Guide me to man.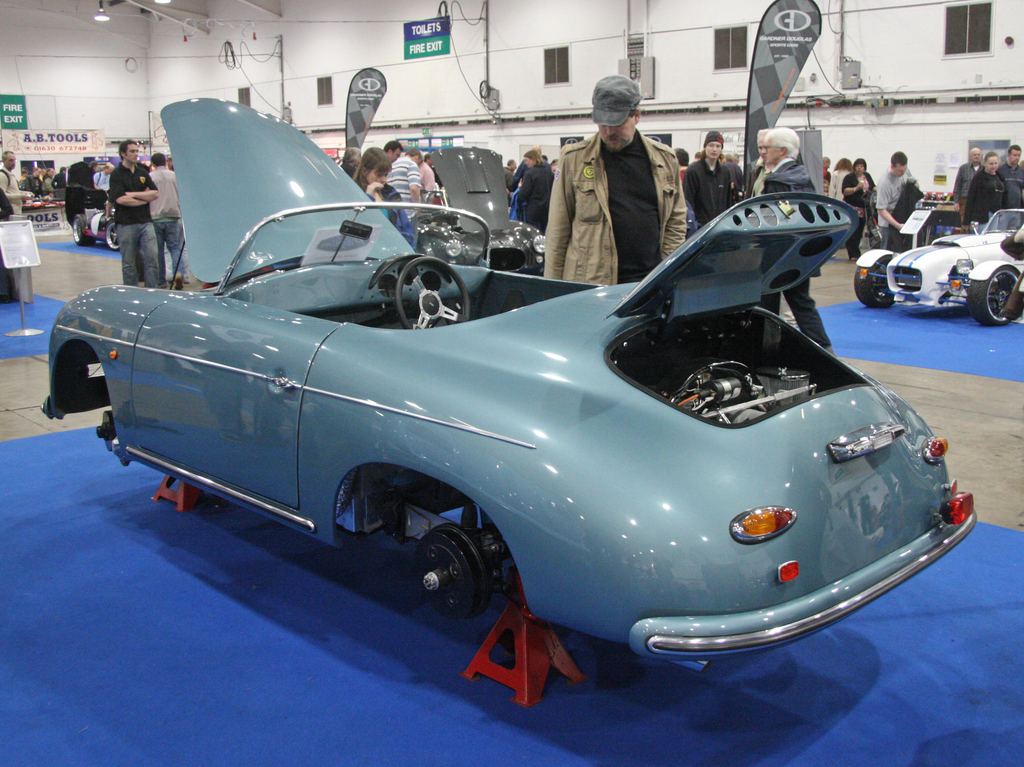
Guidance: <bbox>0, 148, 31, 216</bbox>.
